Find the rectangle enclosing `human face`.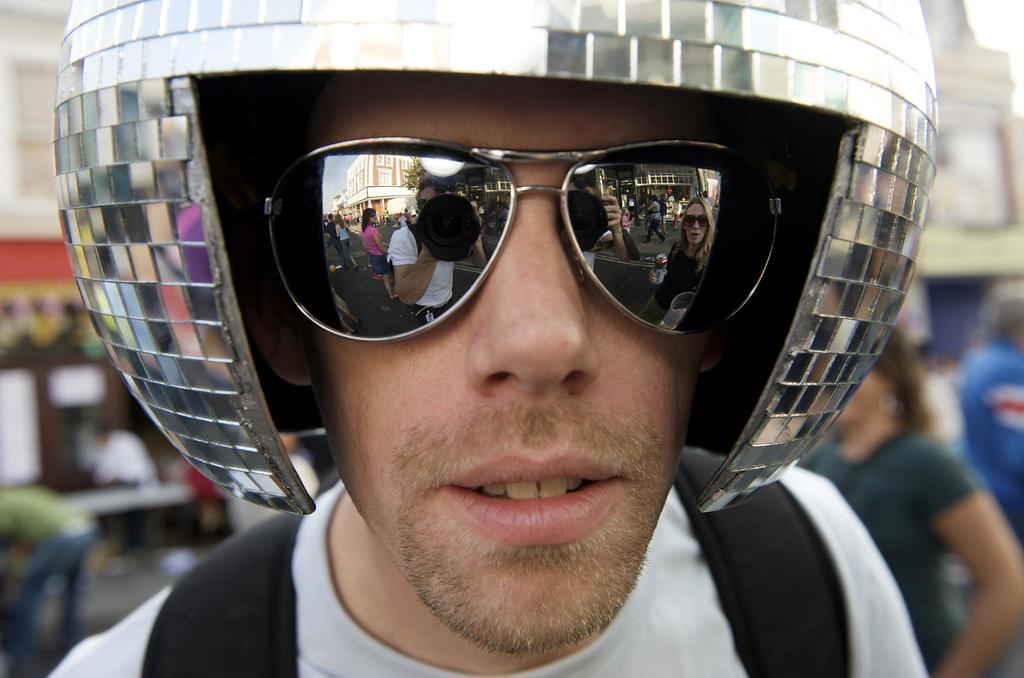
bbox(840, 370, 884, 428).
